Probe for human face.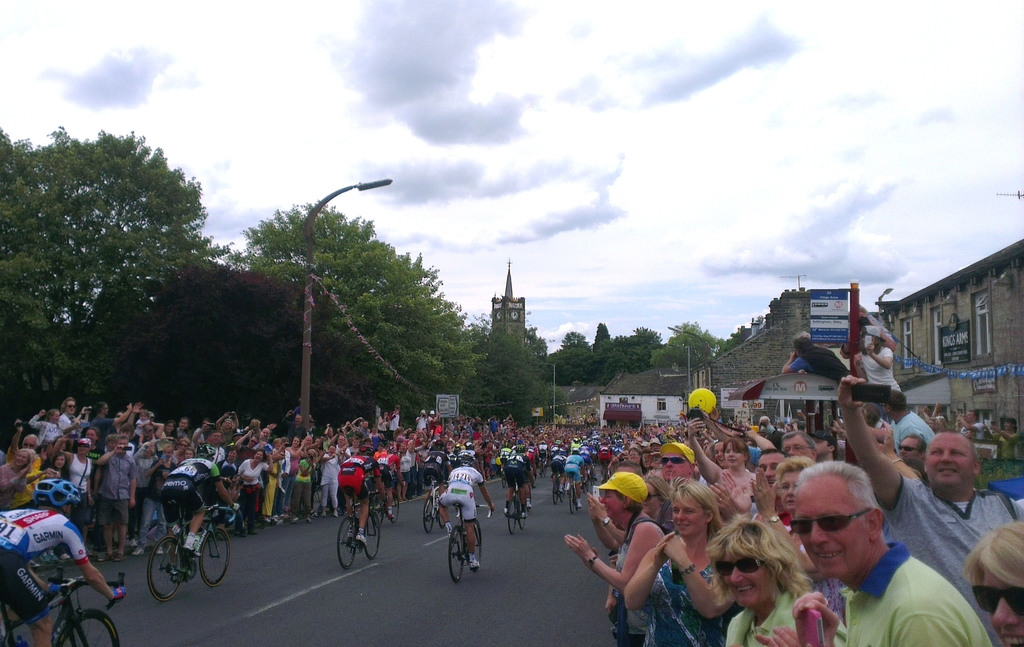
Probe result: 964, 410, 975, 422.
